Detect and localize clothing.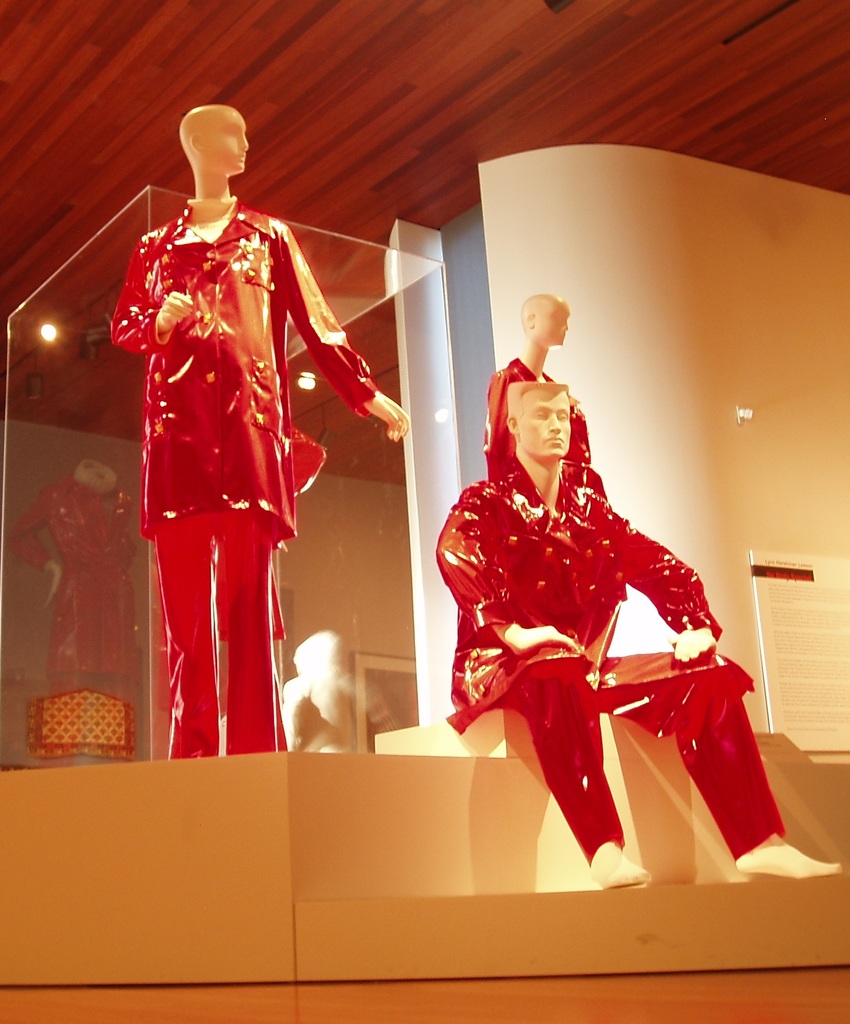
Localized at rect(0, 471, 148, 707).
